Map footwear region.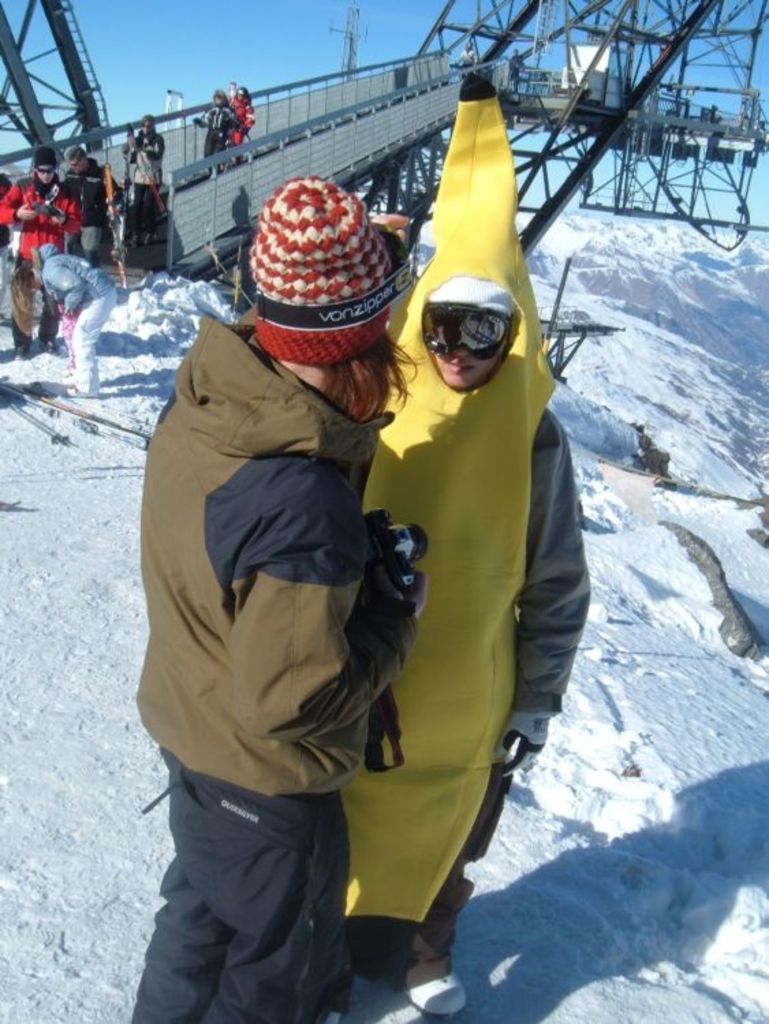
Mapped to 400,967,477,1019.
